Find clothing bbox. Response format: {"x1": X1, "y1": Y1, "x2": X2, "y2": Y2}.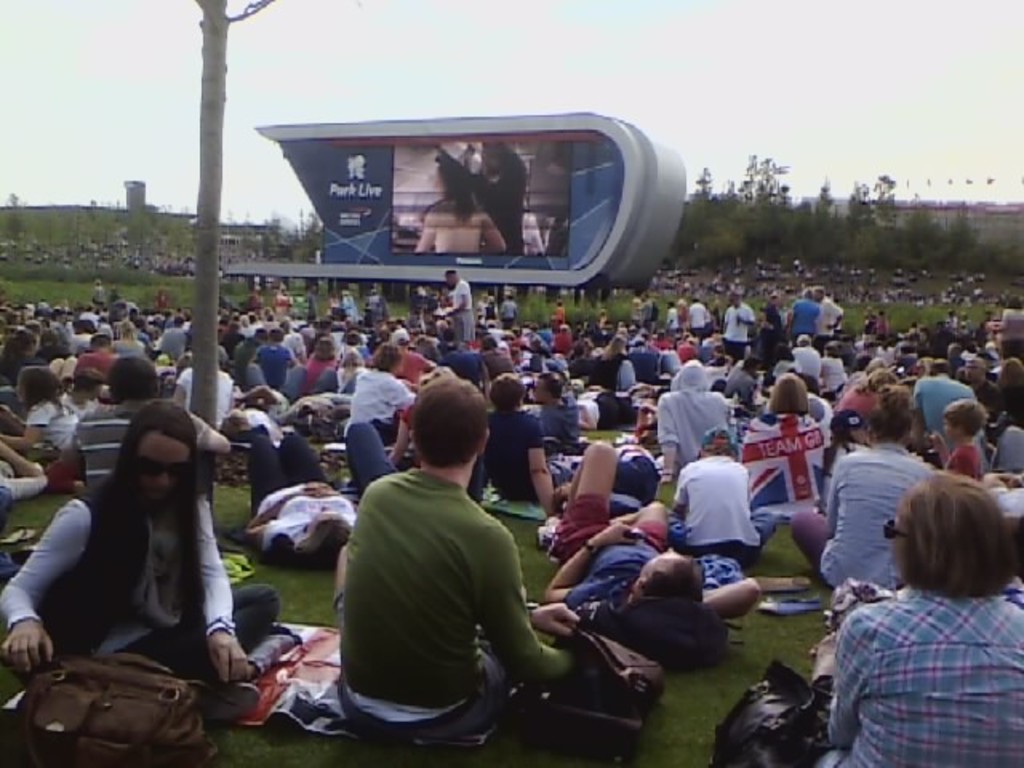
{"x1": 245, "y1": 370, "x2": 301, "y2": 418}.
